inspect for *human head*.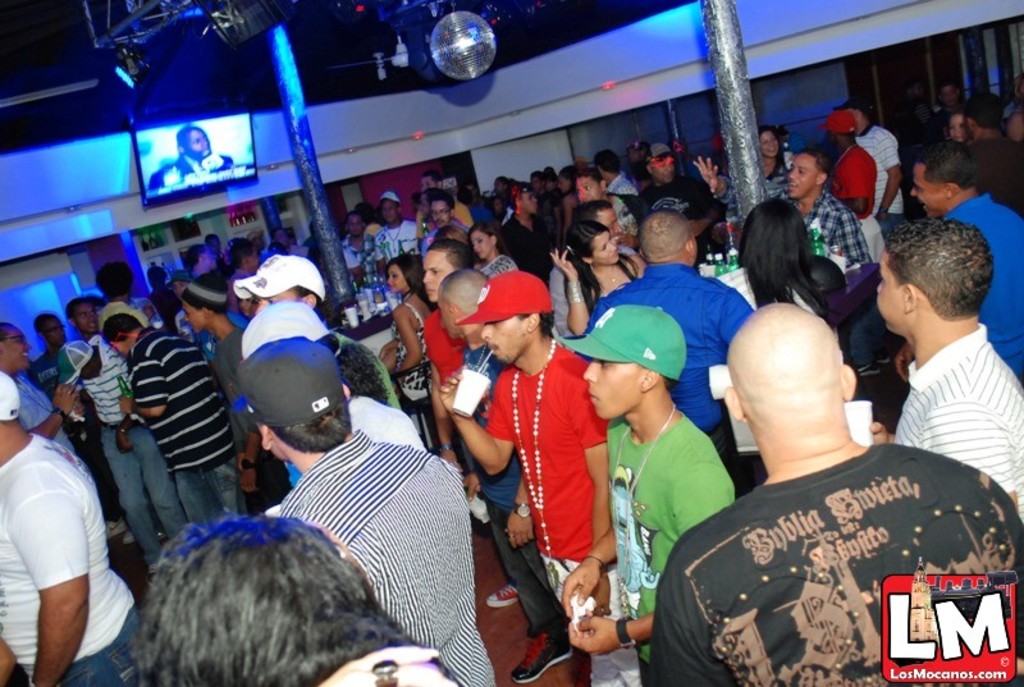
Inspection: <region>180, 243, 218, 272</region>.
